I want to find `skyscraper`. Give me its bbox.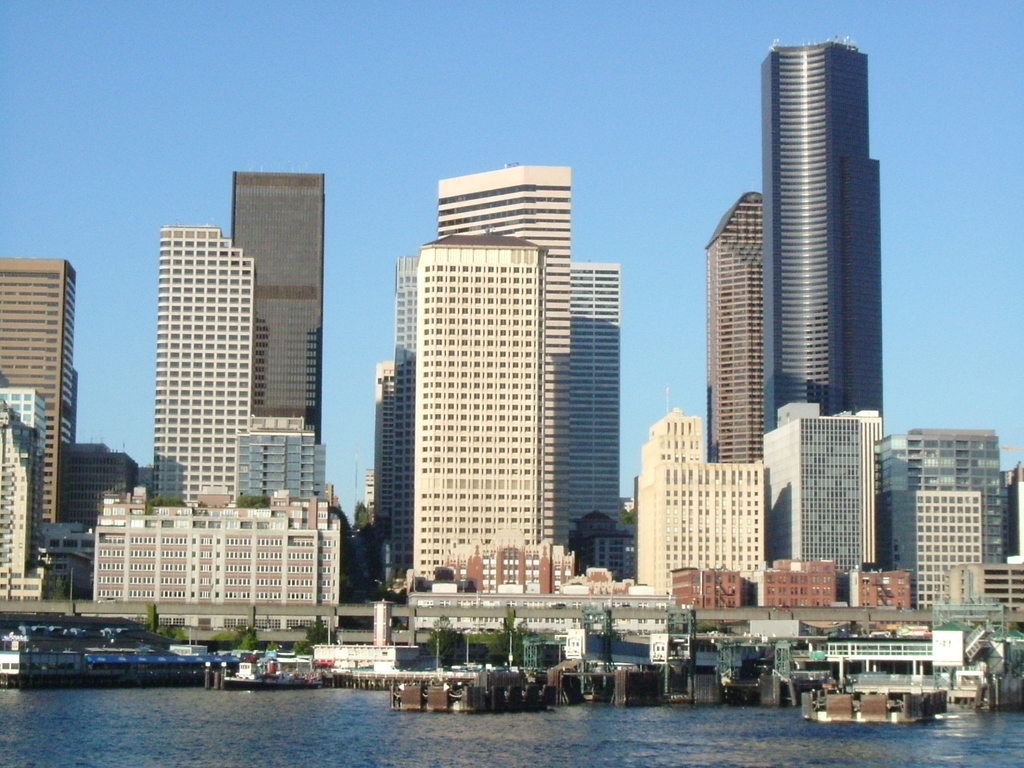
region(148, 213, 328, 511).
